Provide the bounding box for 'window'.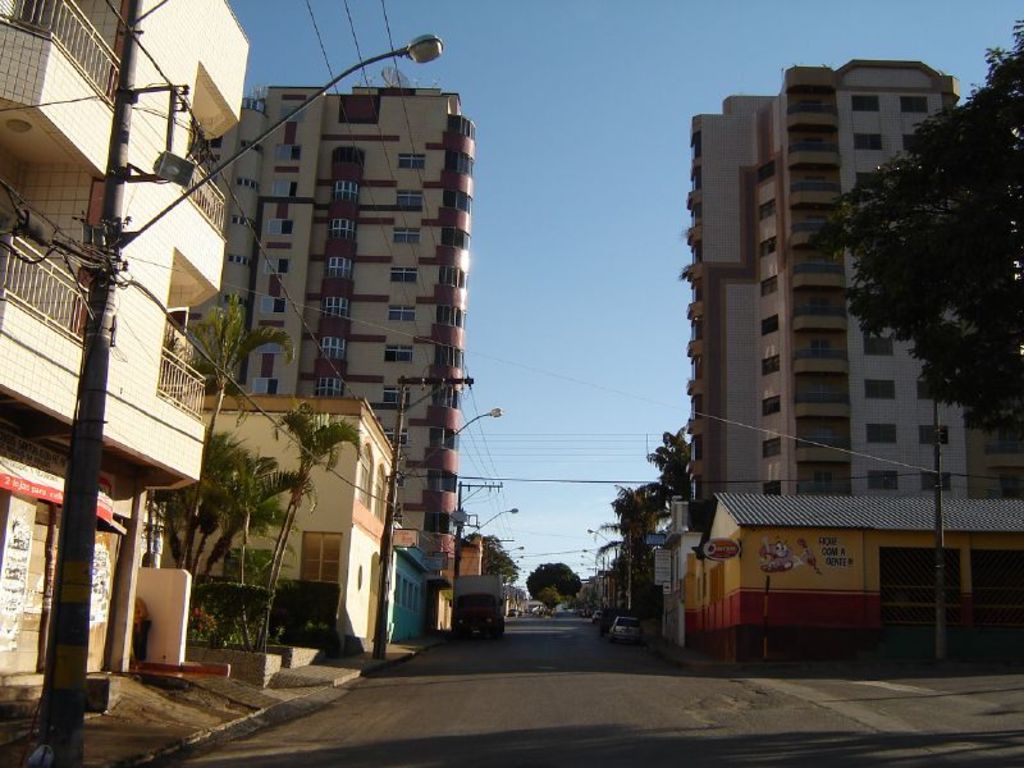
390, 224, 422, 243.
